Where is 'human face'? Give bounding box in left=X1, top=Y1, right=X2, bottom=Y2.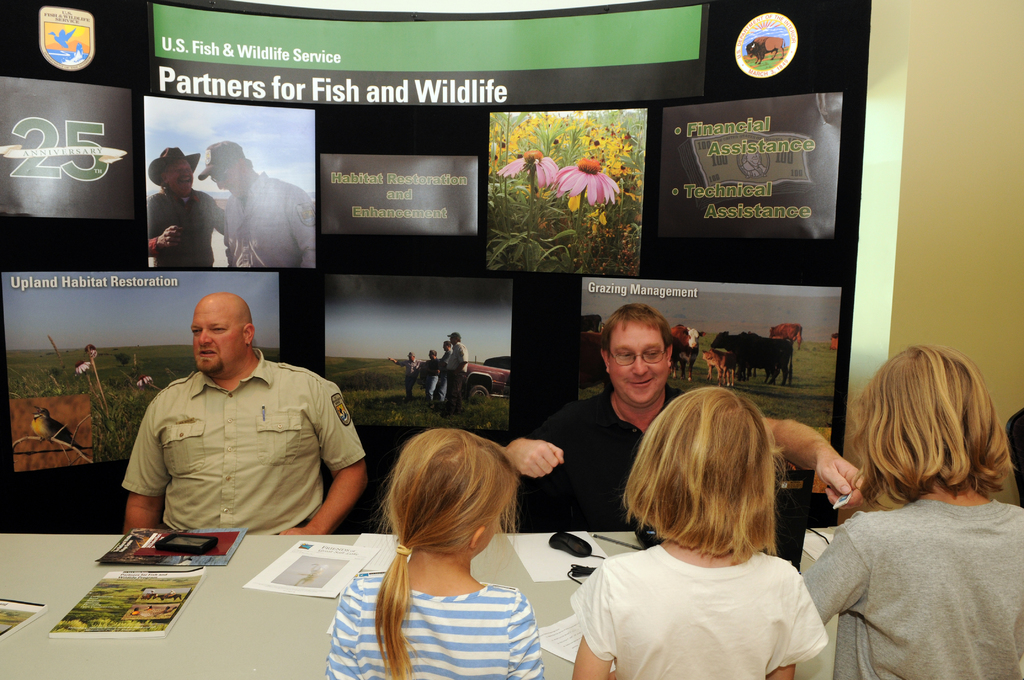
left=411, top=352, right=416, bottom=362.
